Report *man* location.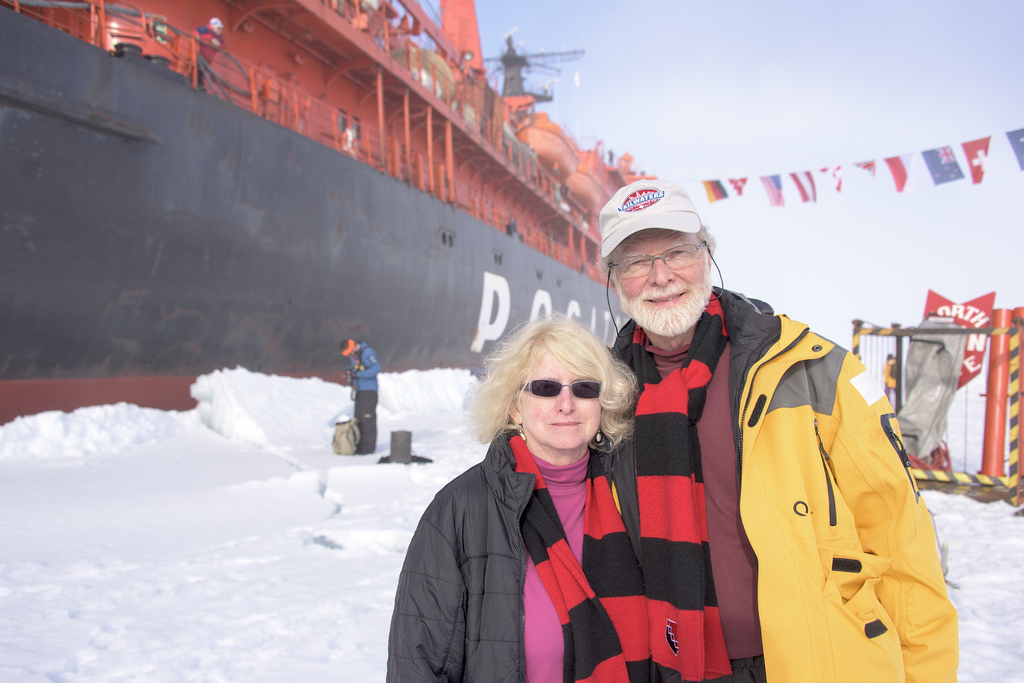
Report: [588, 197, 909, 667].
